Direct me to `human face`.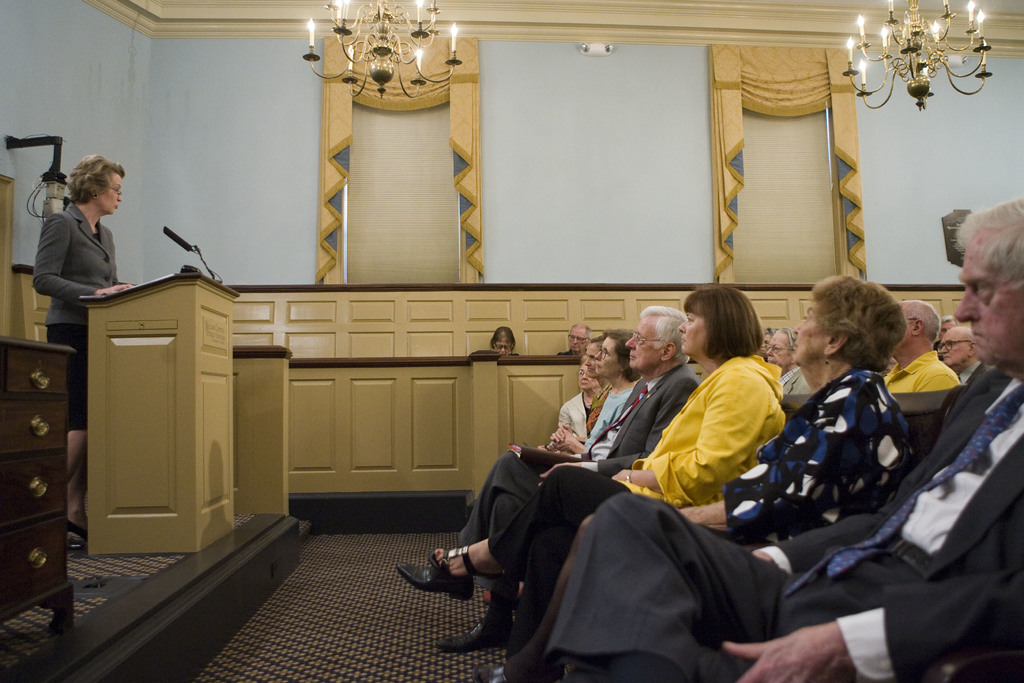
Direction: 957,242,1023,365.
